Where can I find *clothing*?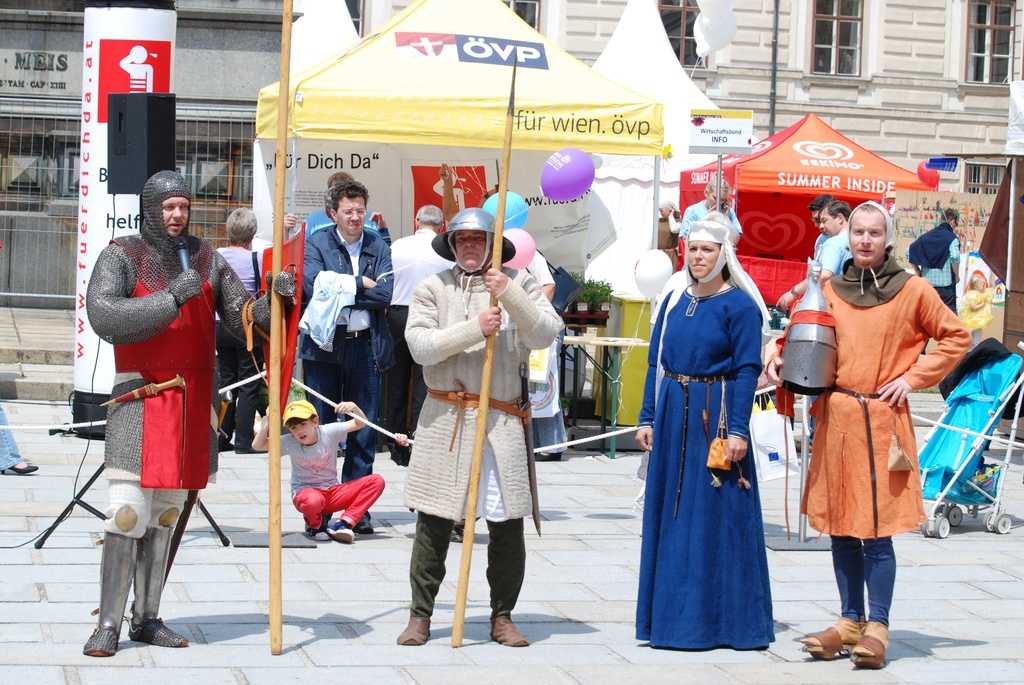
You can find it at bbox=(206, 246, 266, 459).
